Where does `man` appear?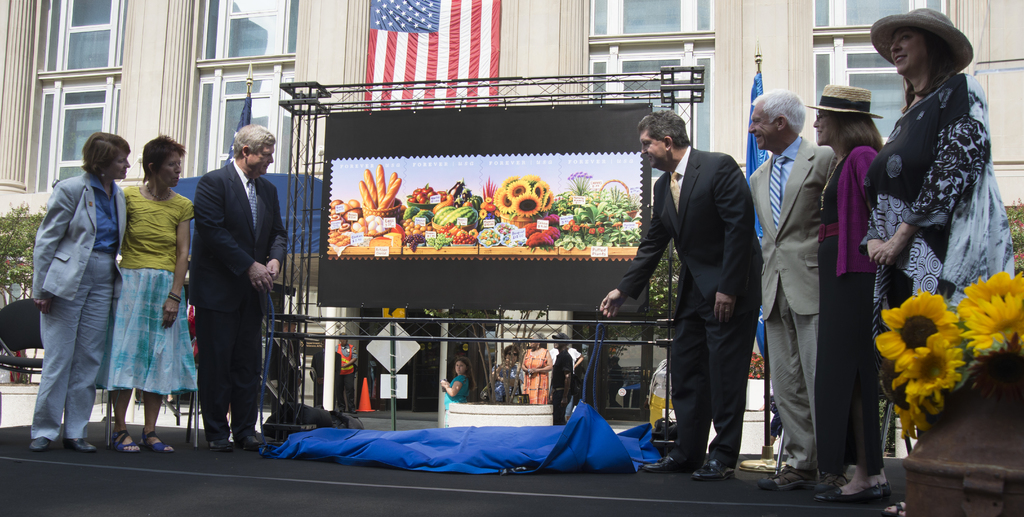
Appears at 591, 101, 760, 495.
